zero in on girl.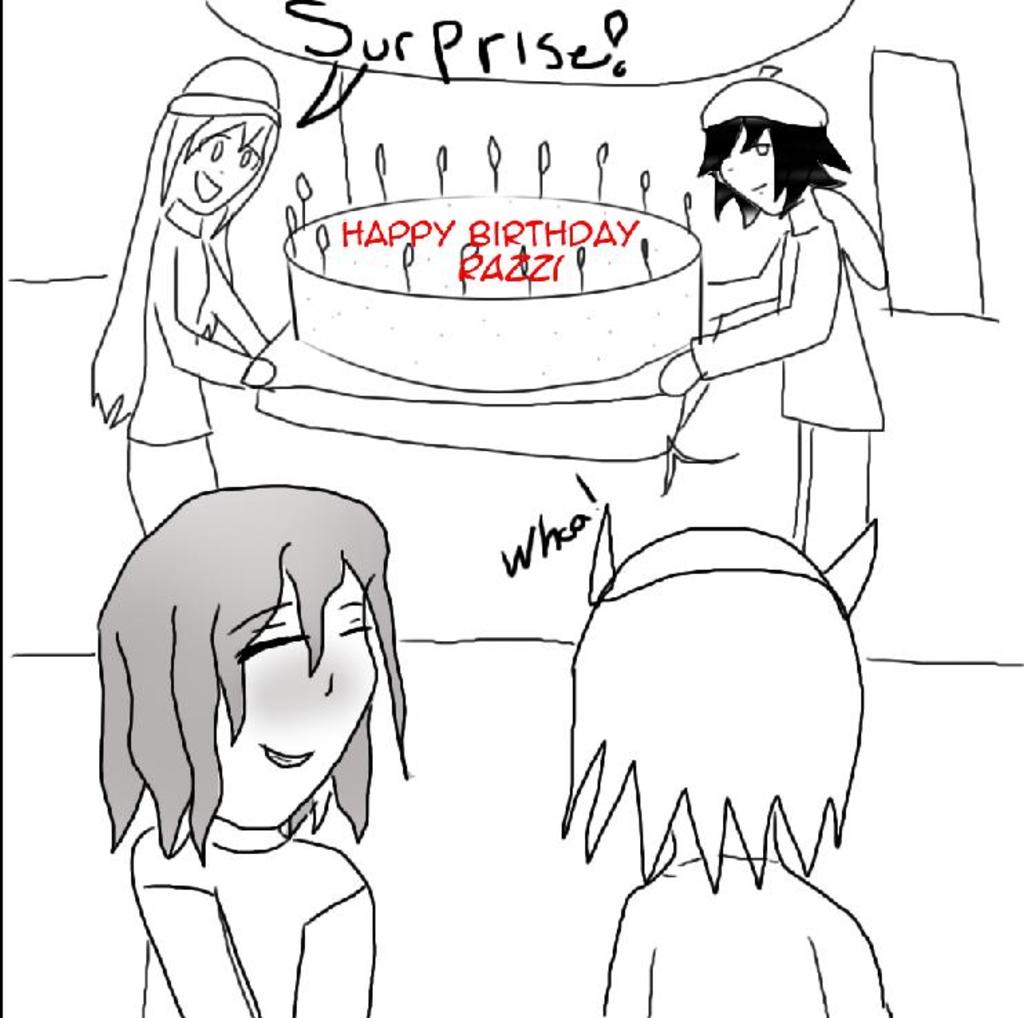
Zeroed in: (left=661, top=70, right=851, bottom=597).
